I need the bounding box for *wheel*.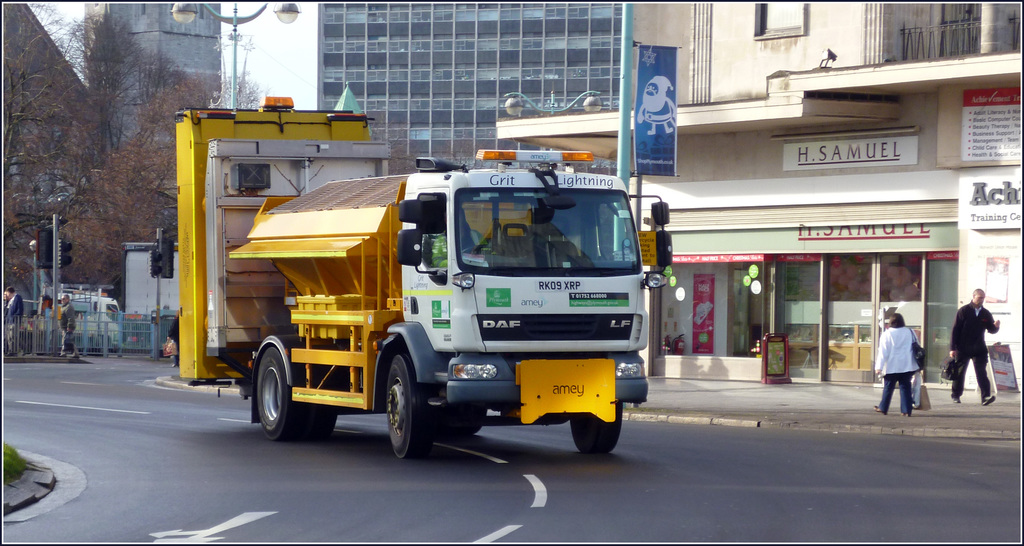
Here it is: (458, 408, 489, 432).
